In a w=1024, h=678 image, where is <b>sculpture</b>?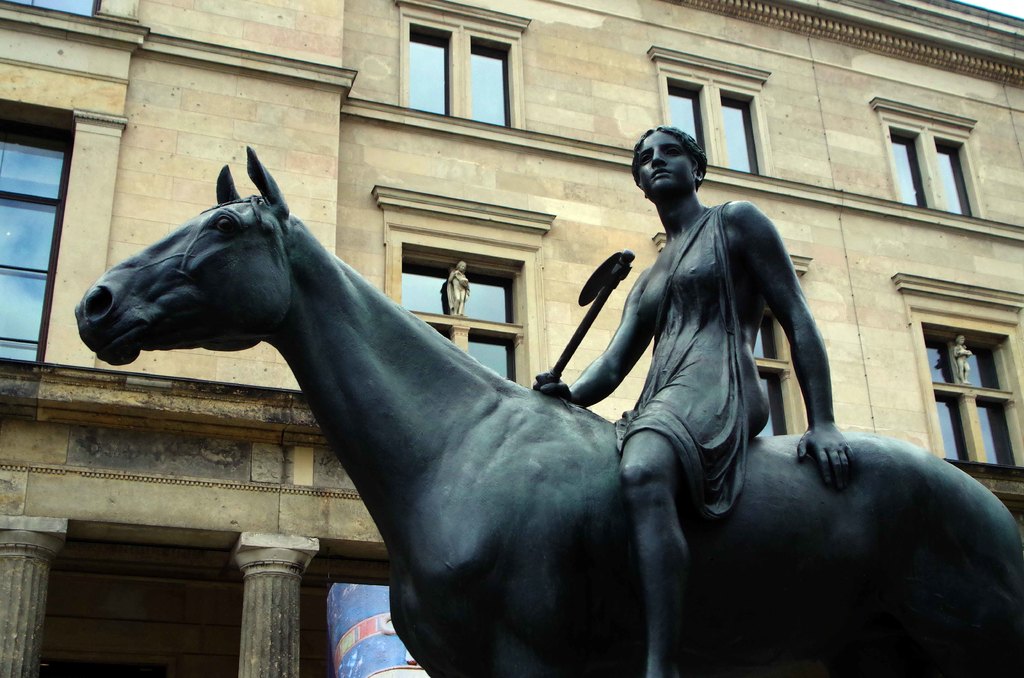
[444,259,472,318].
